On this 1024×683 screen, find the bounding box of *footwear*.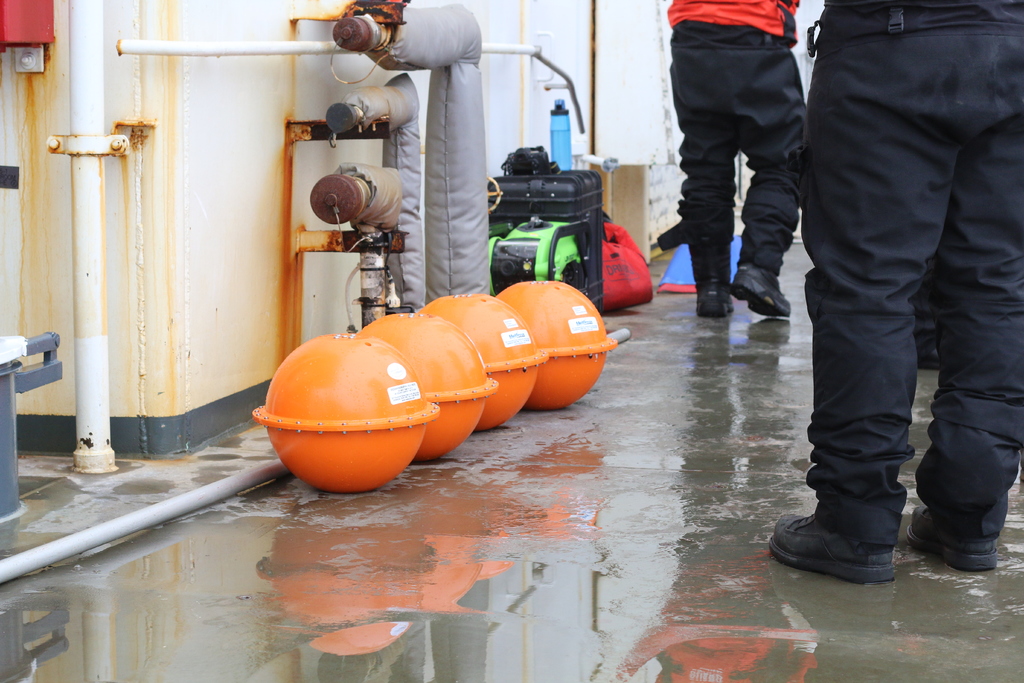
Bounding box: [x1=698, y1=290, x2=732, y2=311].
